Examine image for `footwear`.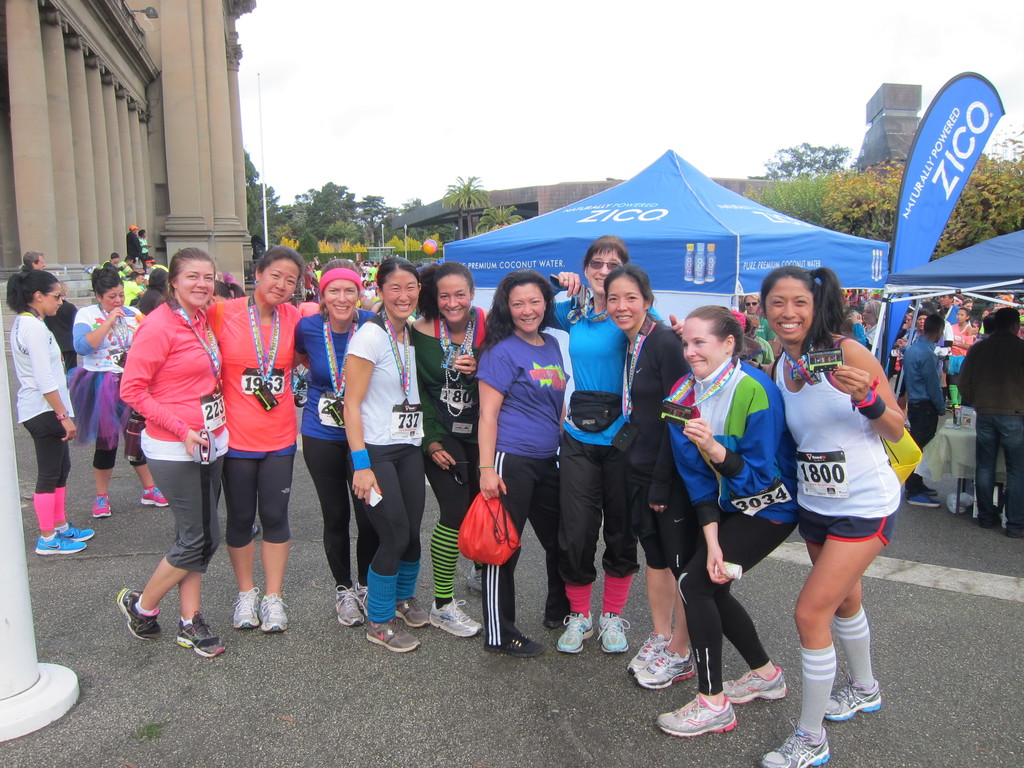
Examination result: x1=364, y1=618, x2=423, y2=652.
